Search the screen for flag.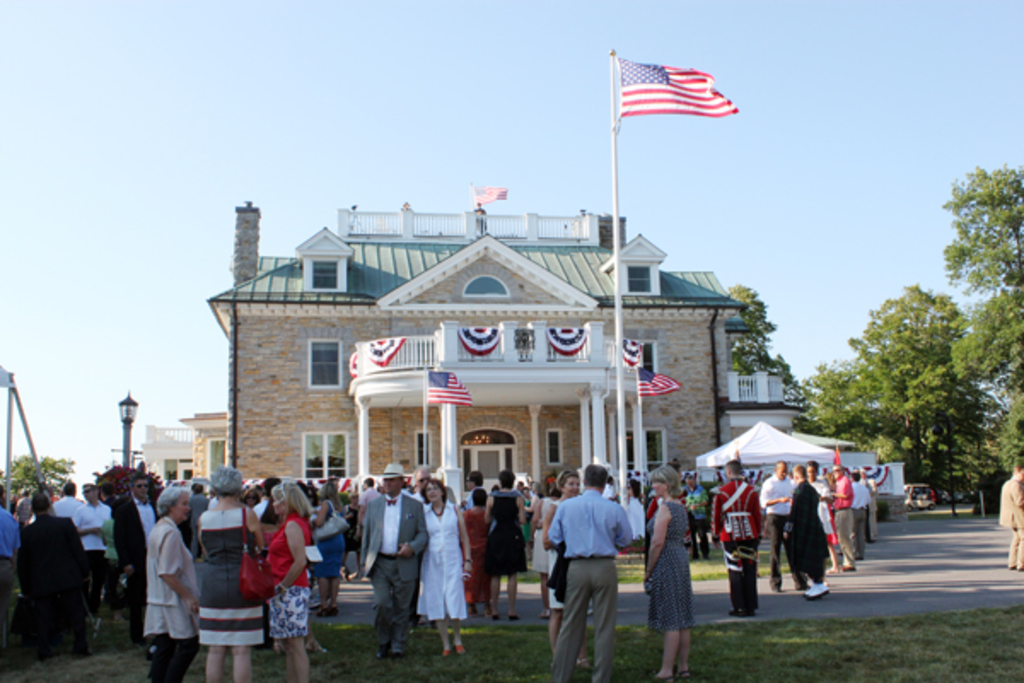
Found at [x1=621, y1=343, x2=640, y2=367].
